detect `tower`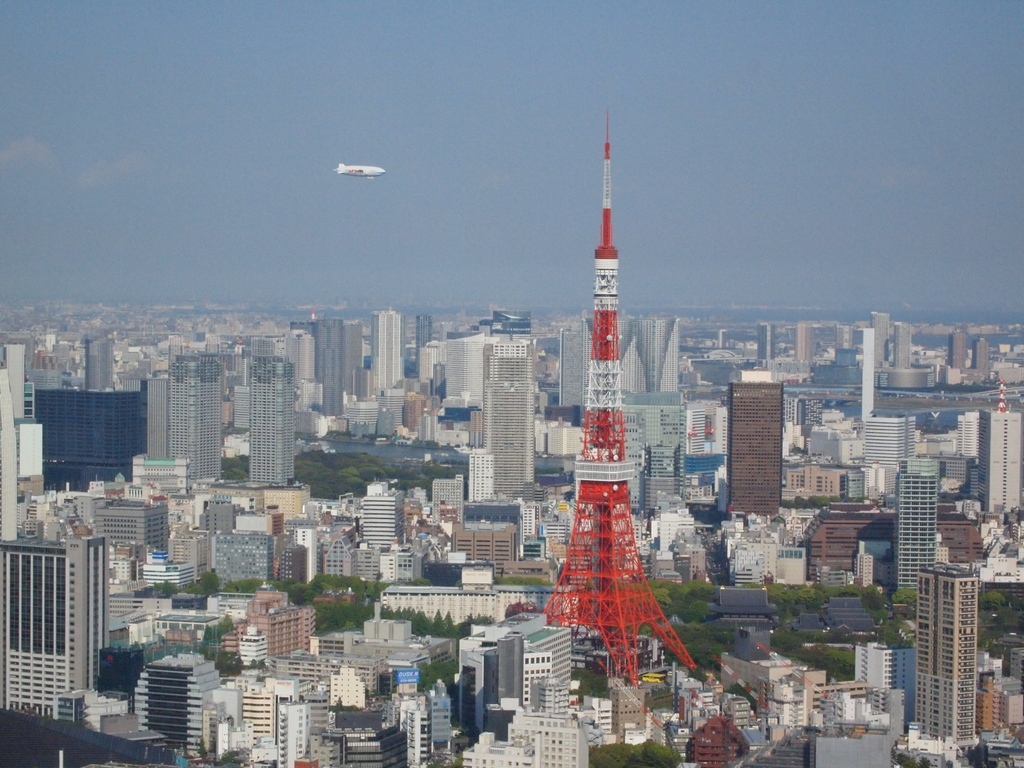
x1=949 y1=331 x2=960 y2=372
